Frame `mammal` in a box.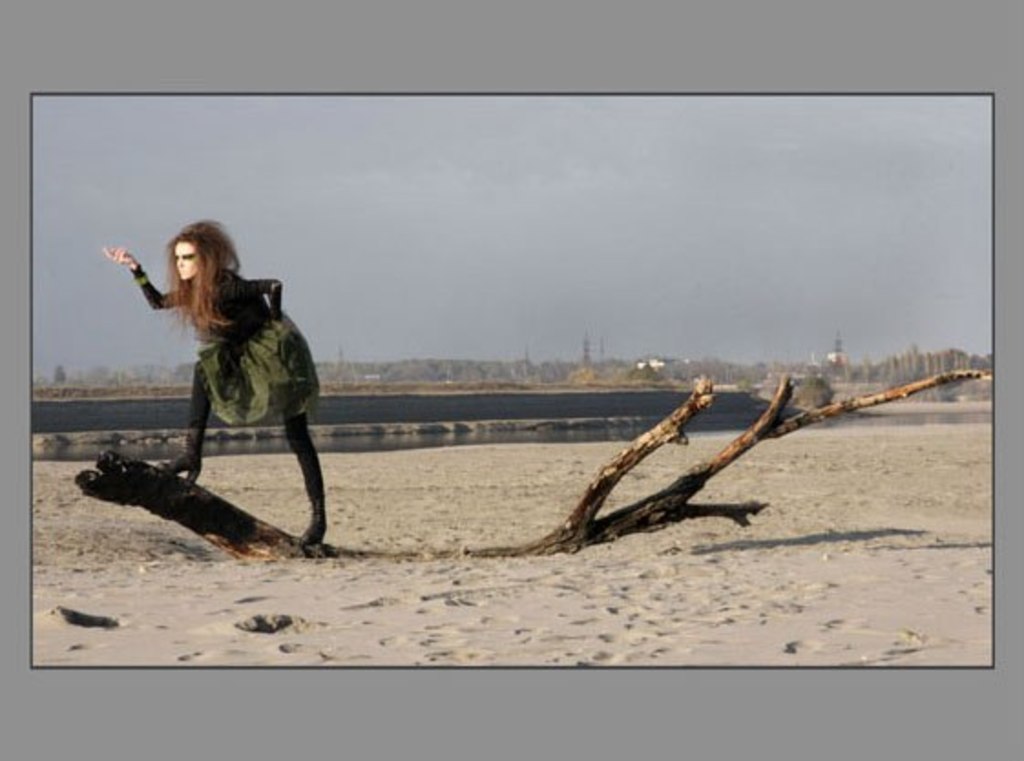
[122, 237, 336, 540].
